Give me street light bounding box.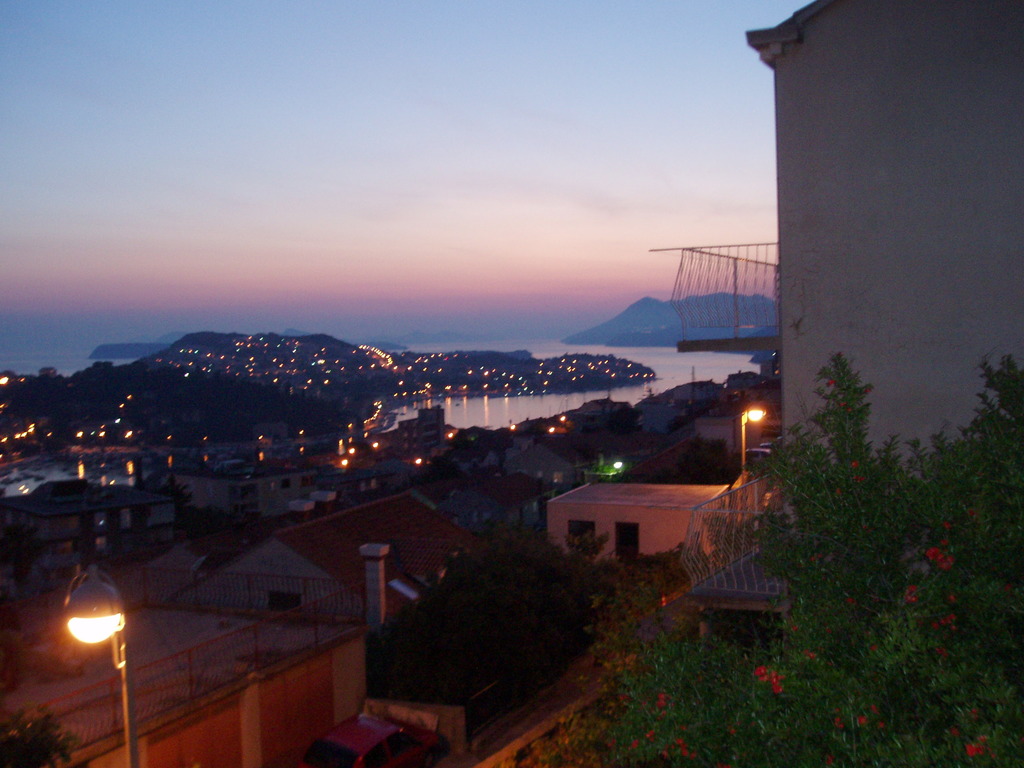
pyautogui.locateOnScreen(62, 561, 138, 767).
